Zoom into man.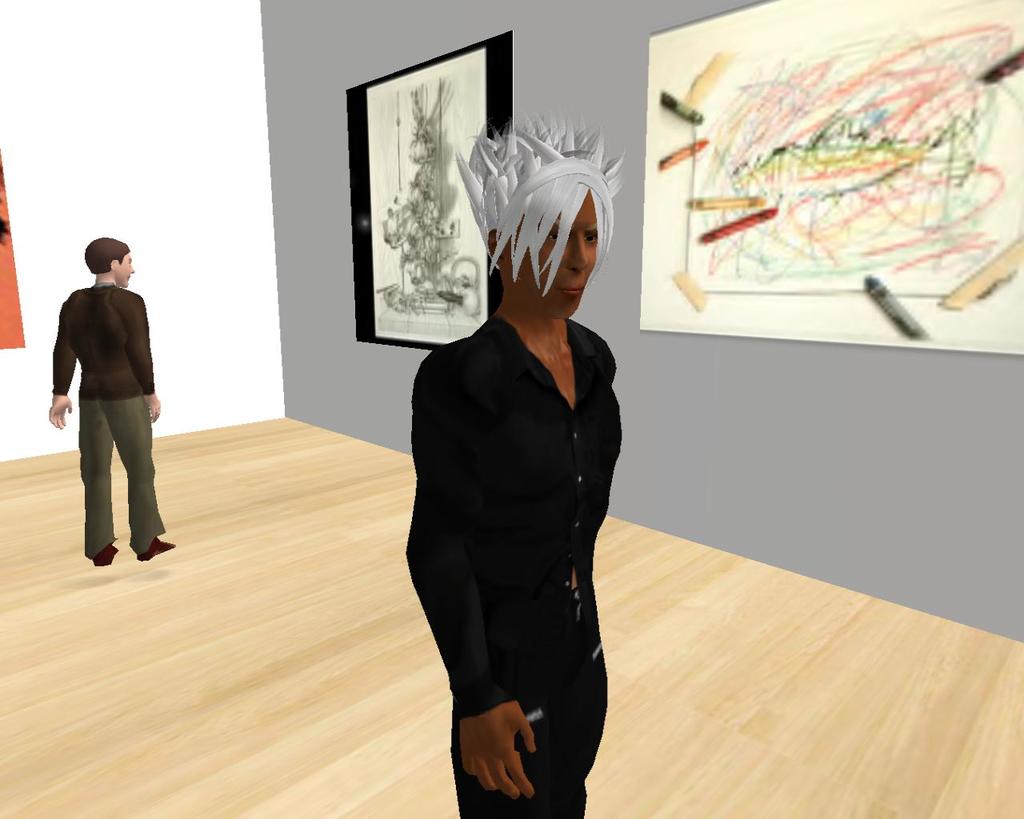
Zoom target: bbox(44, 230, 163, 581).
